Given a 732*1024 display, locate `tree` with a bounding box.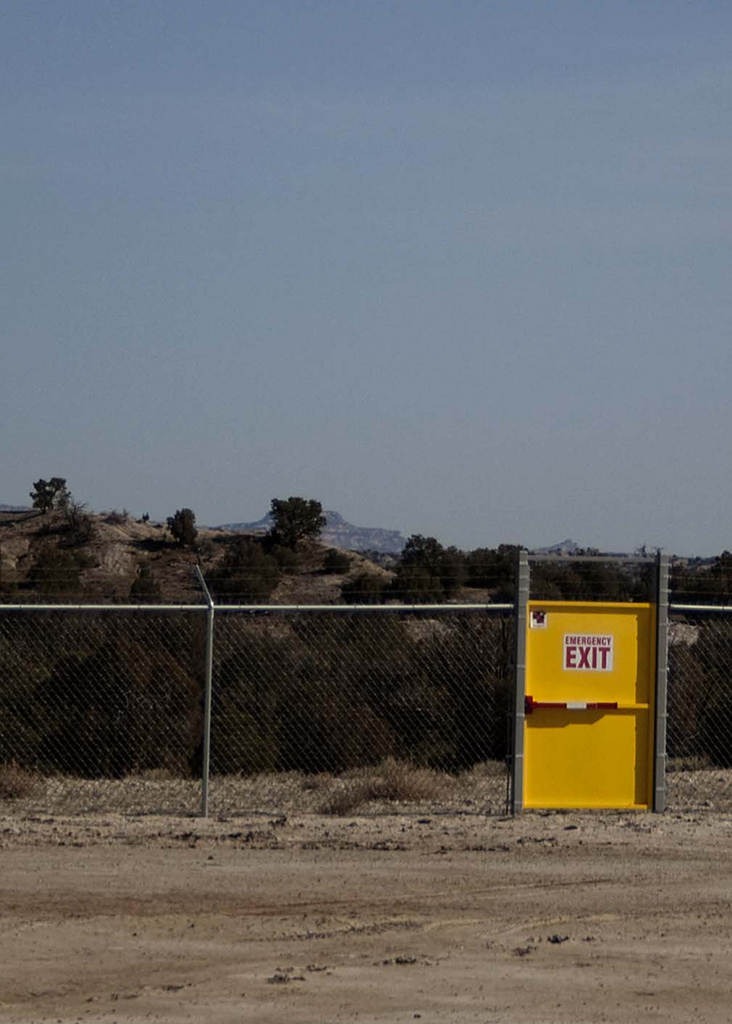
Located: bbox=(166, 502, 204, 548).
